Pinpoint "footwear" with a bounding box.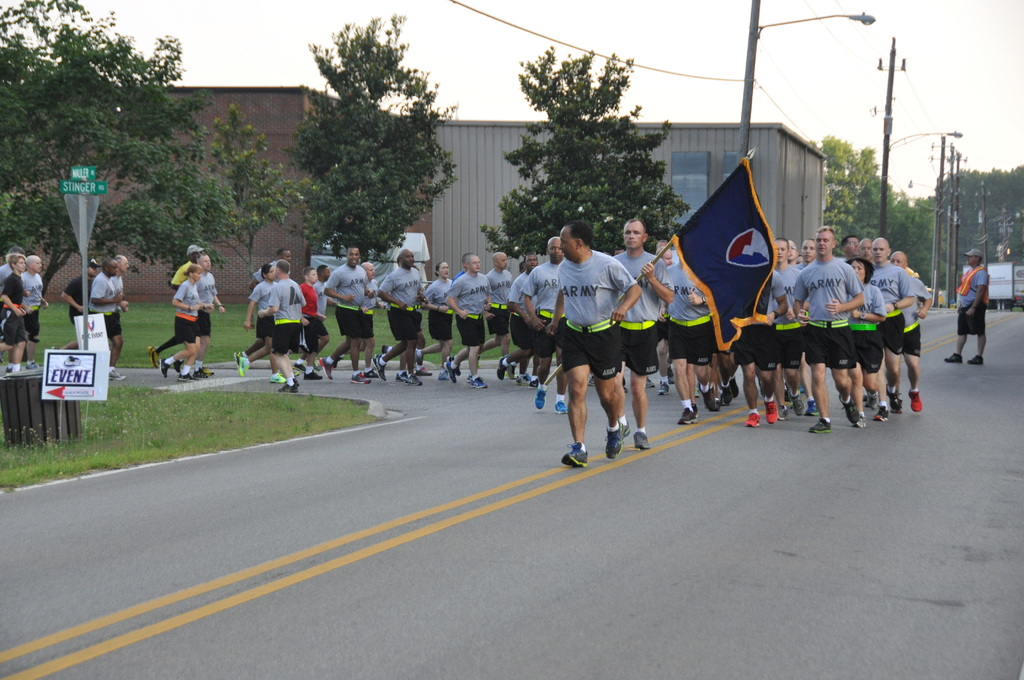
bbox=(176, 376, 195, 384).
